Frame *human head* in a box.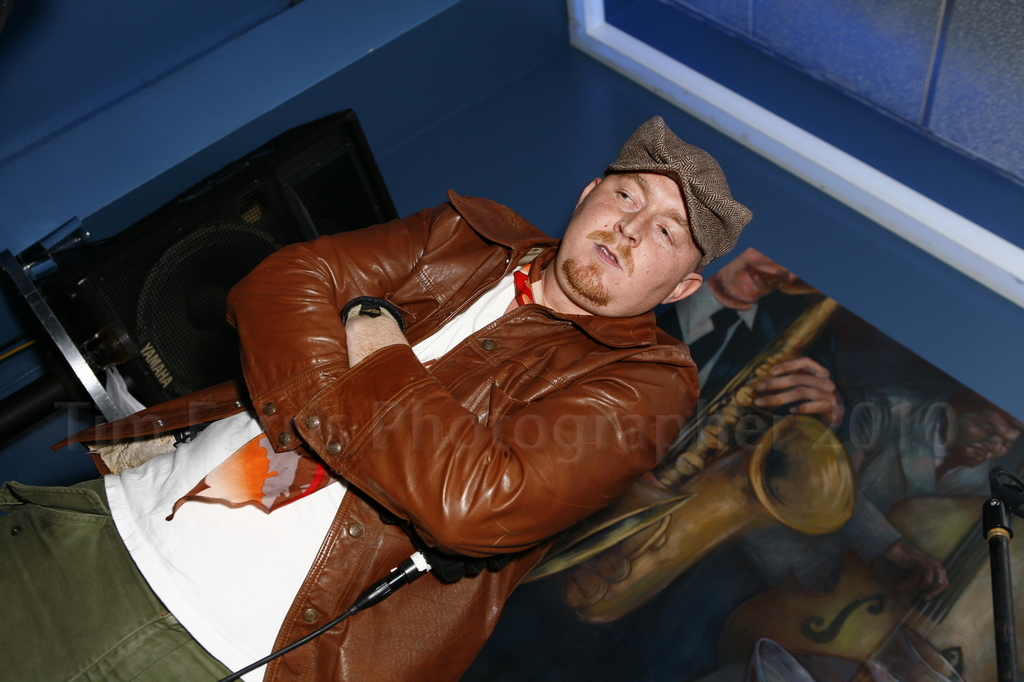
941,393,1023,468.
